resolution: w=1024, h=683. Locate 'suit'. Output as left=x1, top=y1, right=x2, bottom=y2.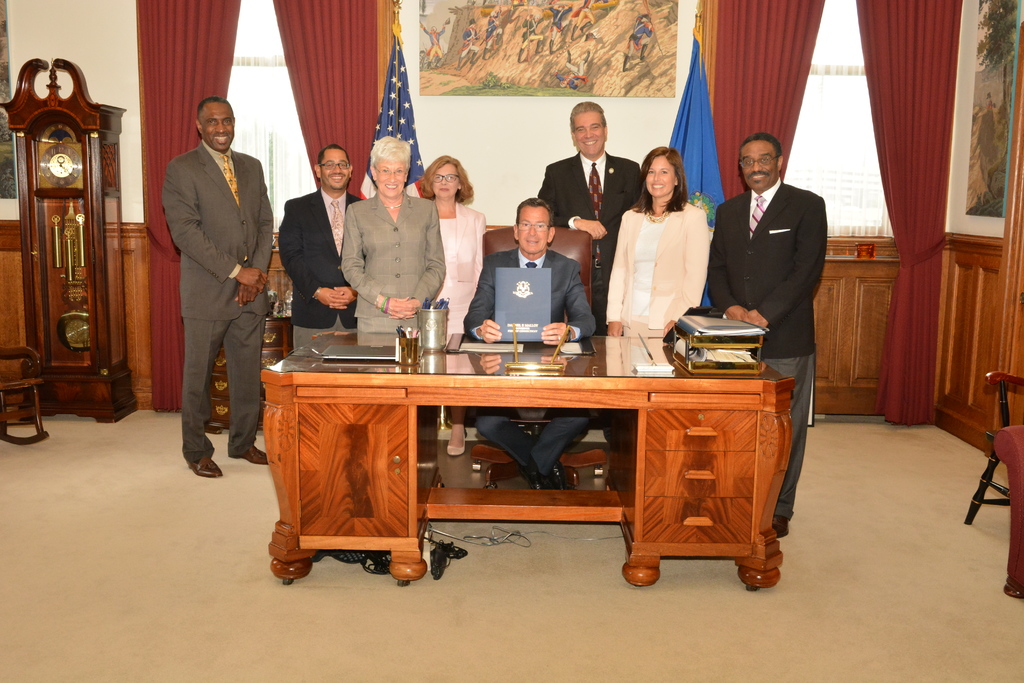
left=456, top=245, right=596, bottom=476.
